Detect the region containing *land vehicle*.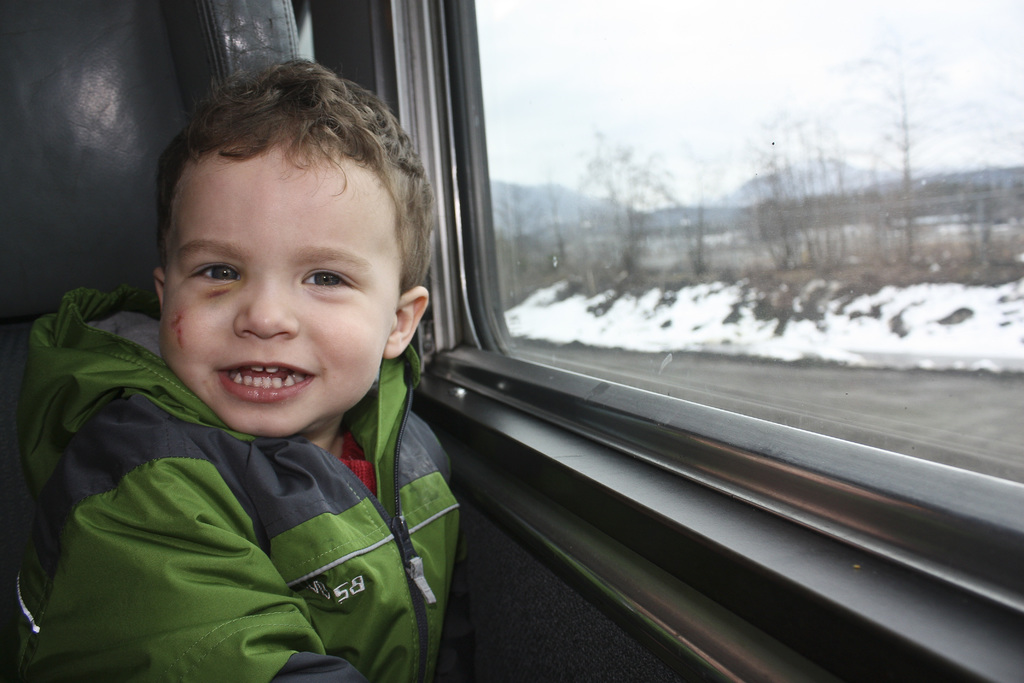
(5,0,1023,682).
